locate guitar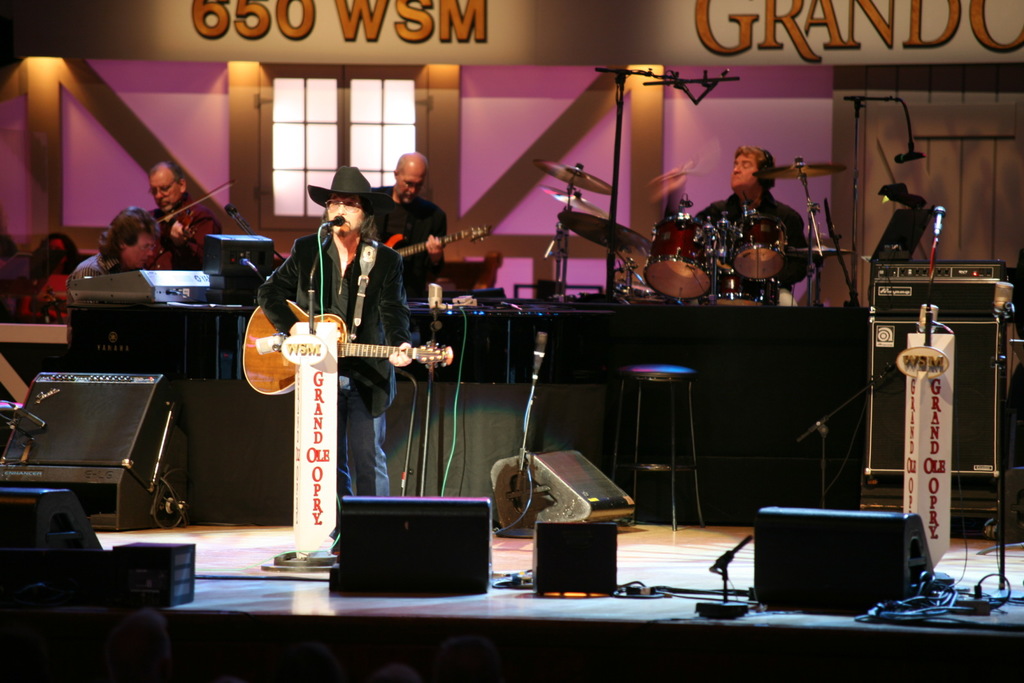
pyautogui.locateOnScreen(243, 296, 459, 398)
